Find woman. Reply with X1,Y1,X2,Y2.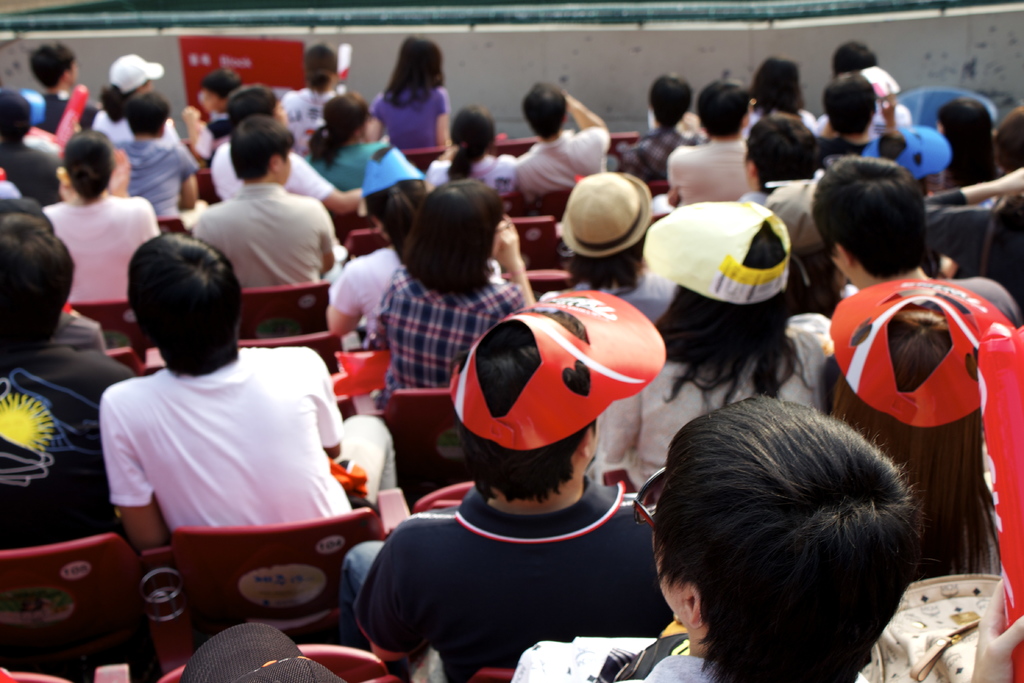
348,42,465,165.
